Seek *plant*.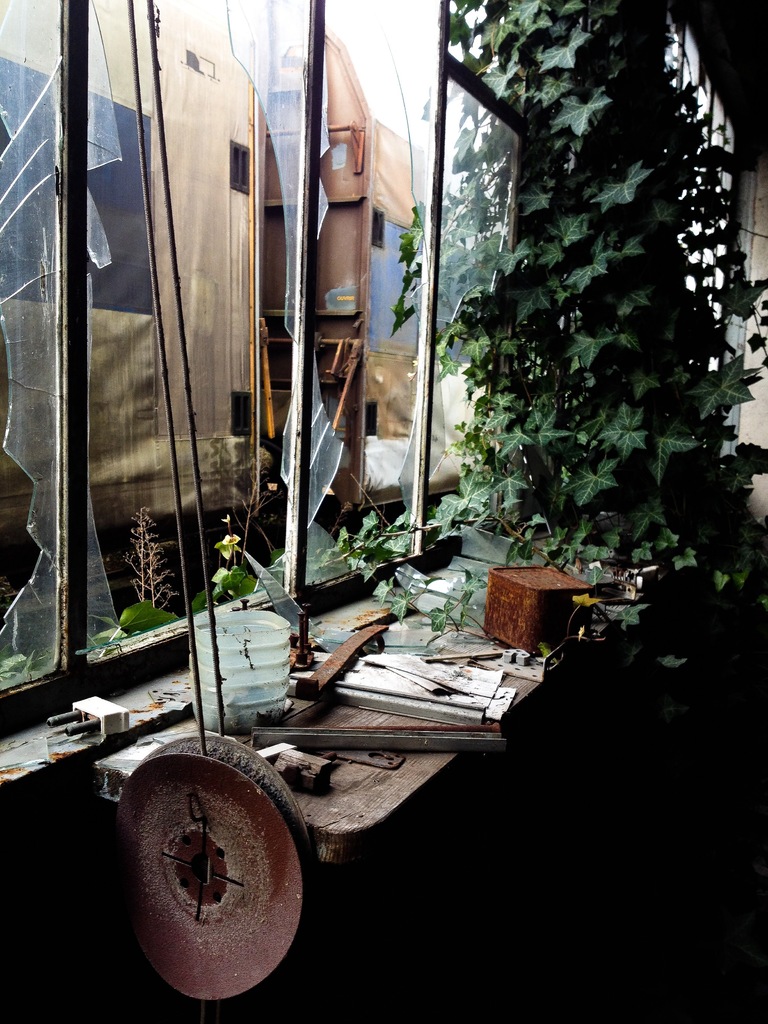
<region>210, 484, 268, 606</region>.
